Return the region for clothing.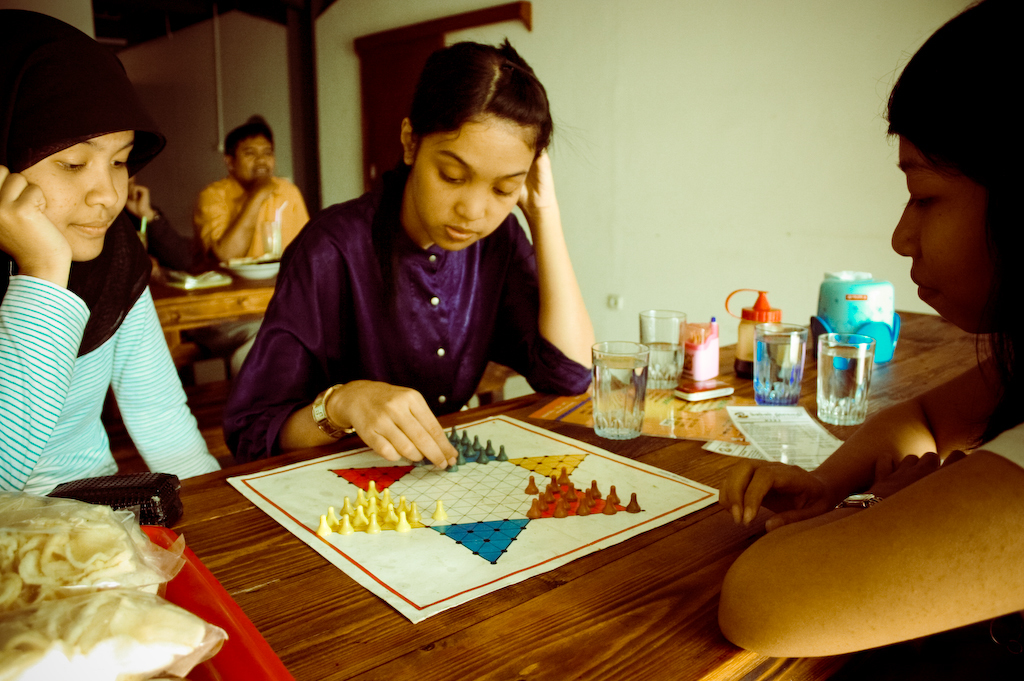
[0,215,219,508].
